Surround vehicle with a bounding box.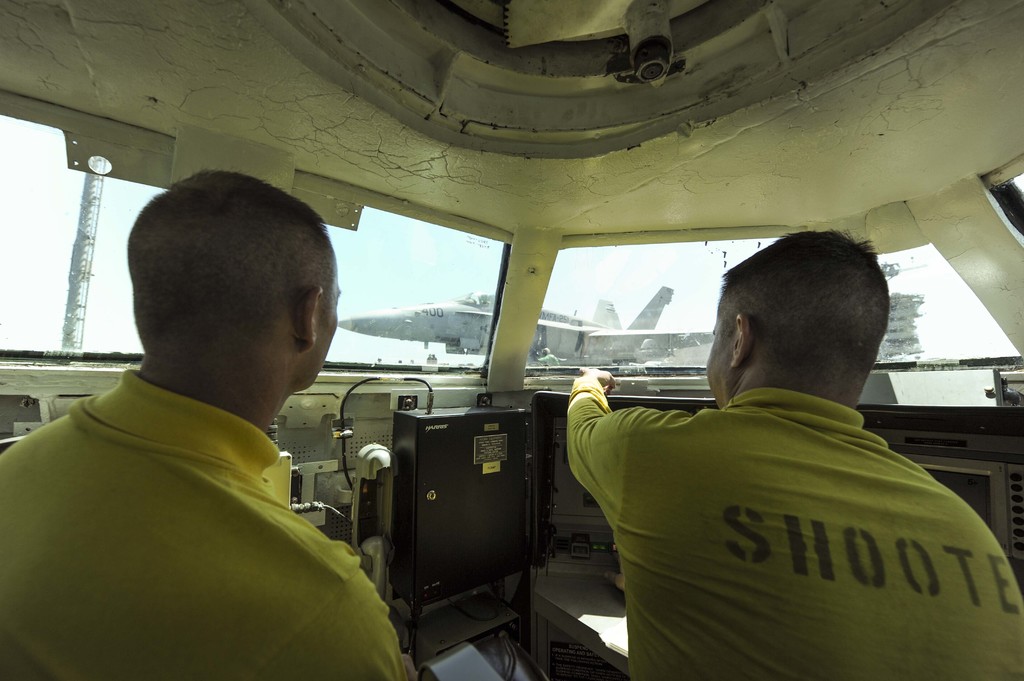
874, 293, 932, 362.
